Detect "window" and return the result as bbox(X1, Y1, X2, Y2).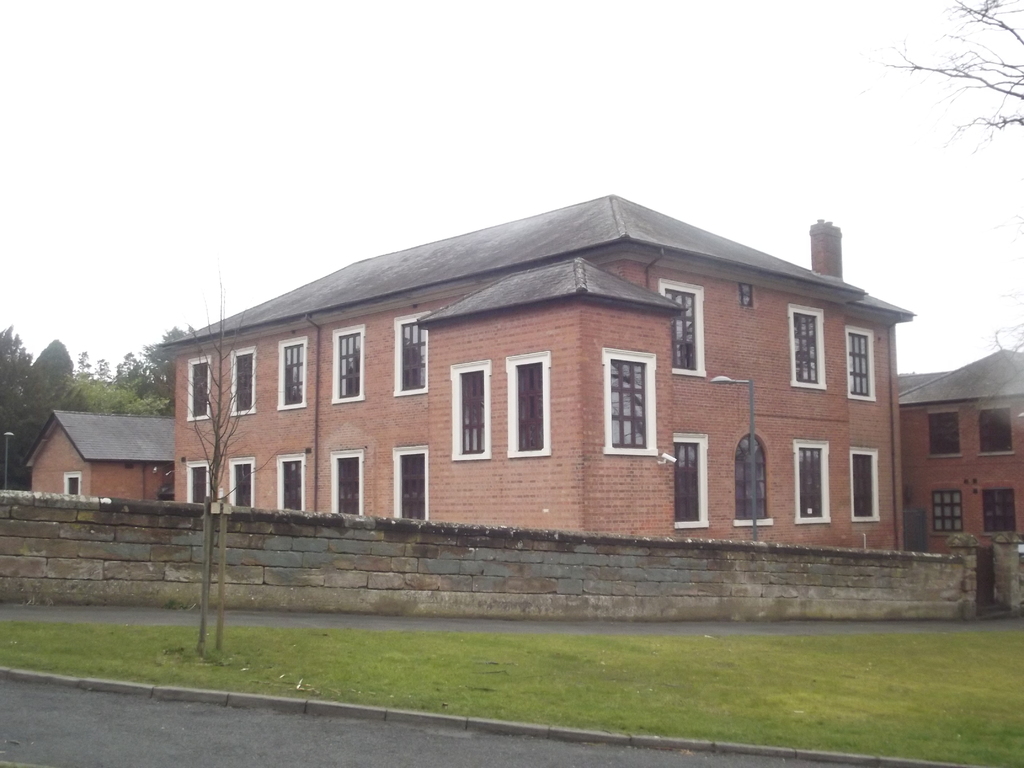
bbox(852, 446, 886, 522).
